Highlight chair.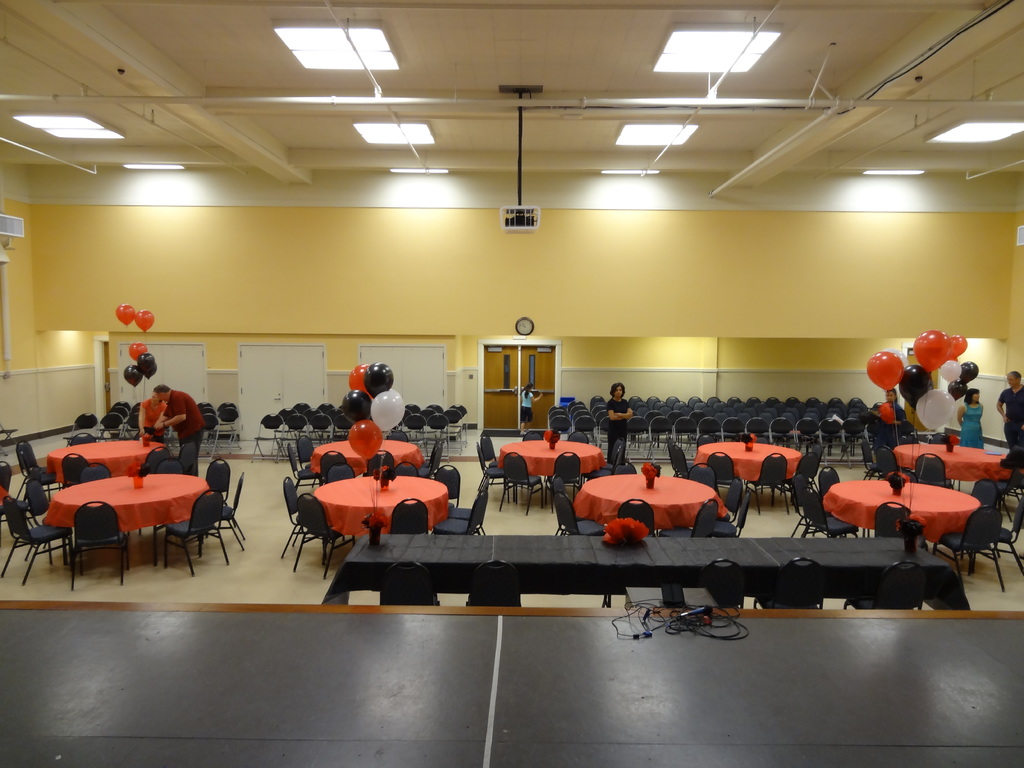
Highlighted region: l=384, t=495, r=431, b=540.
